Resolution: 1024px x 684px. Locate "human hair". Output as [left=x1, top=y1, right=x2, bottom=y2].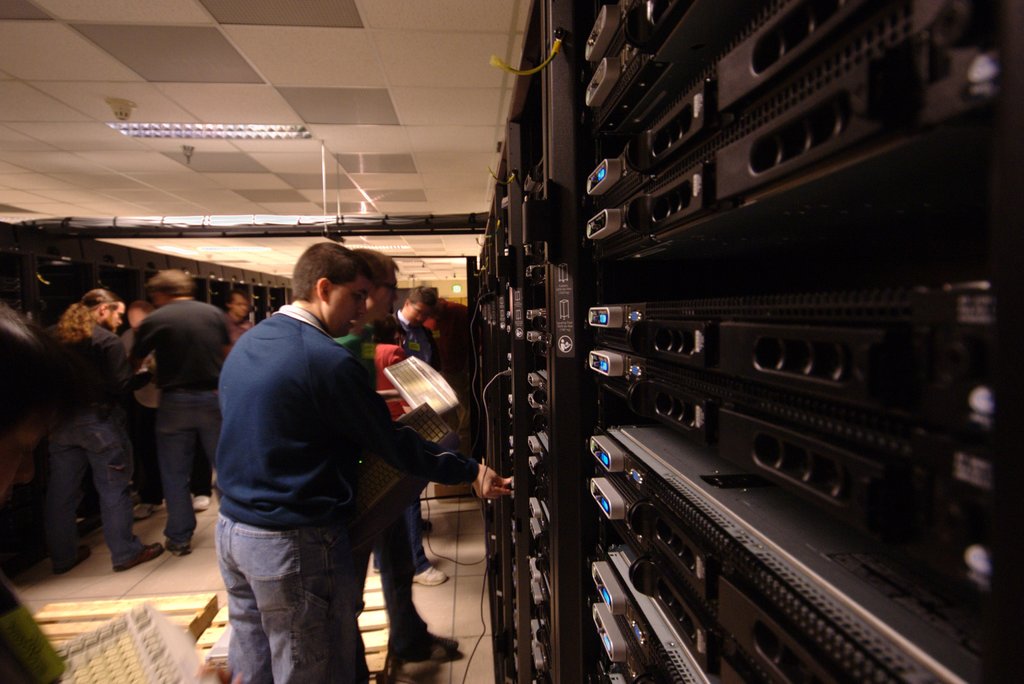
[left=144, top=268, right=198, bottom=295].
